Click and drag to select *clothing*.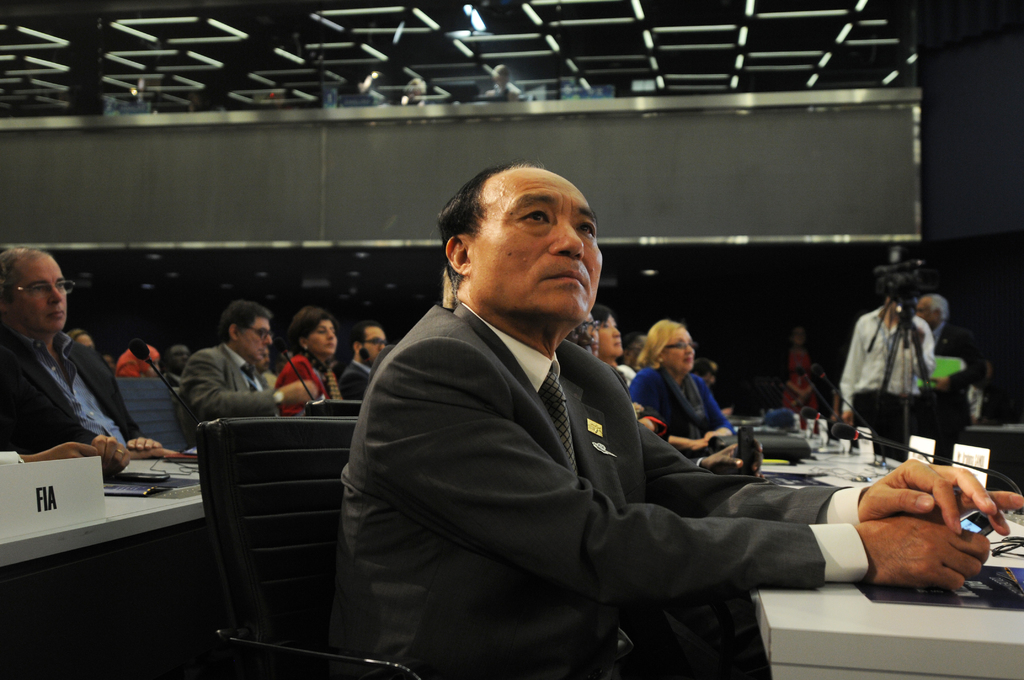
Selection: <box>177,332,279,461</box>.
